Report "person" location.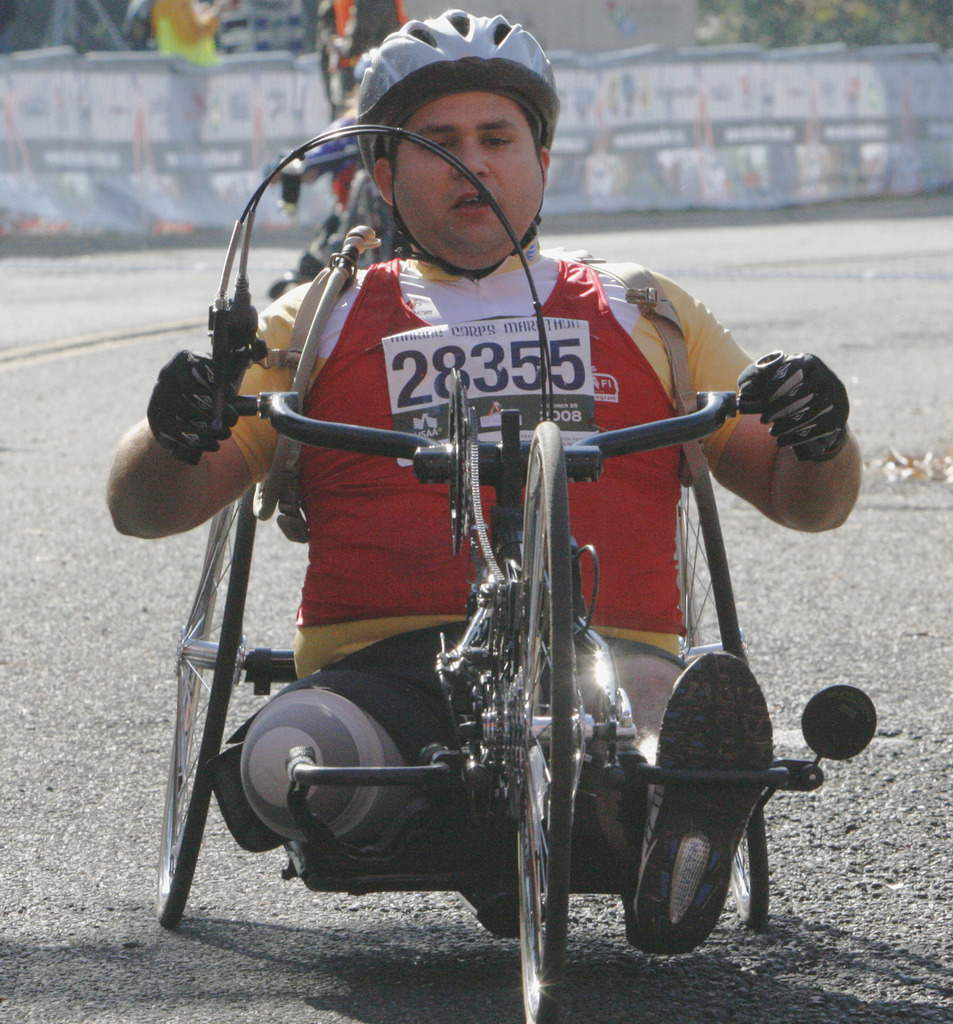
Report: 218, 18, 783, 952.
